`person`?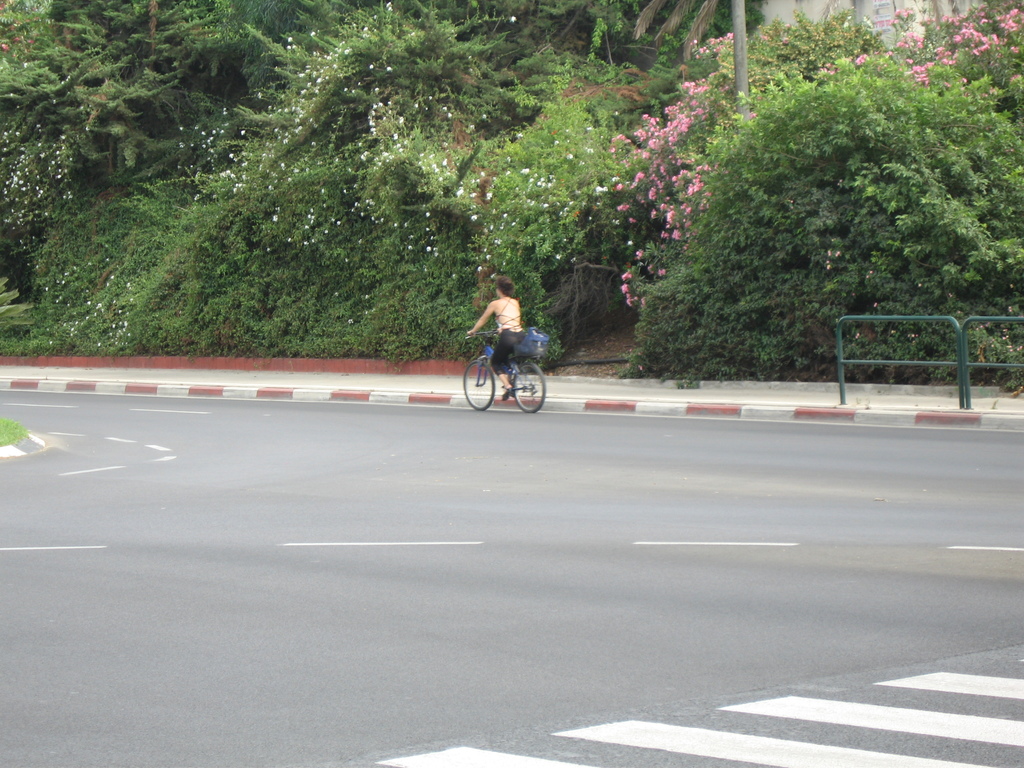
pyautogui.locateOnScreen(463, 271, 533, 396)
